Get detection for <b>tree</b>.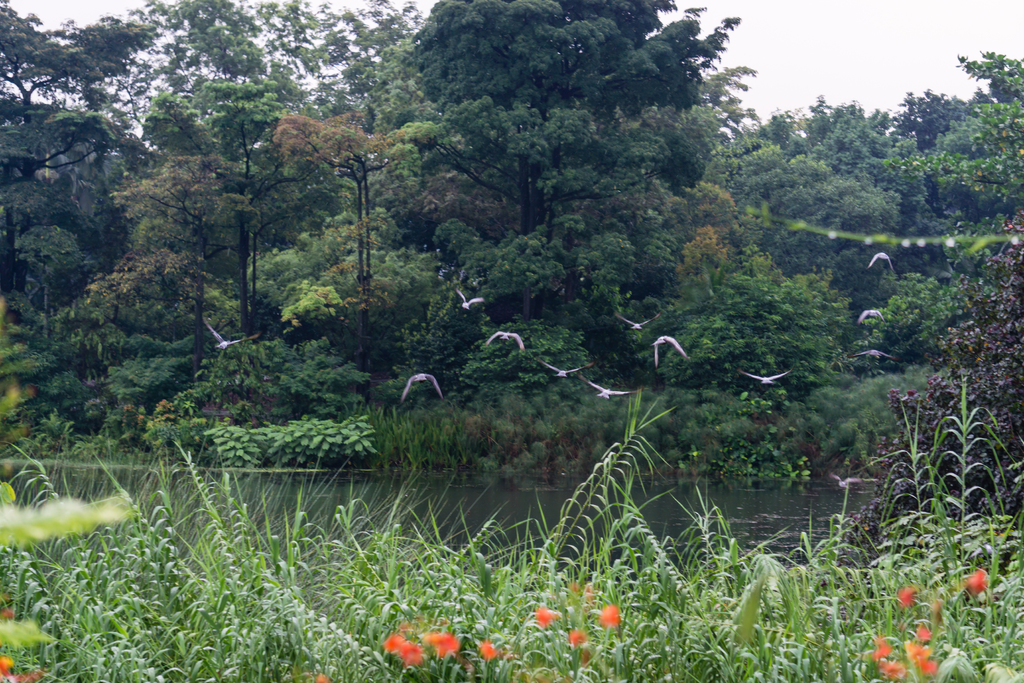
Detection: detection(0, 0, 152, 104).
